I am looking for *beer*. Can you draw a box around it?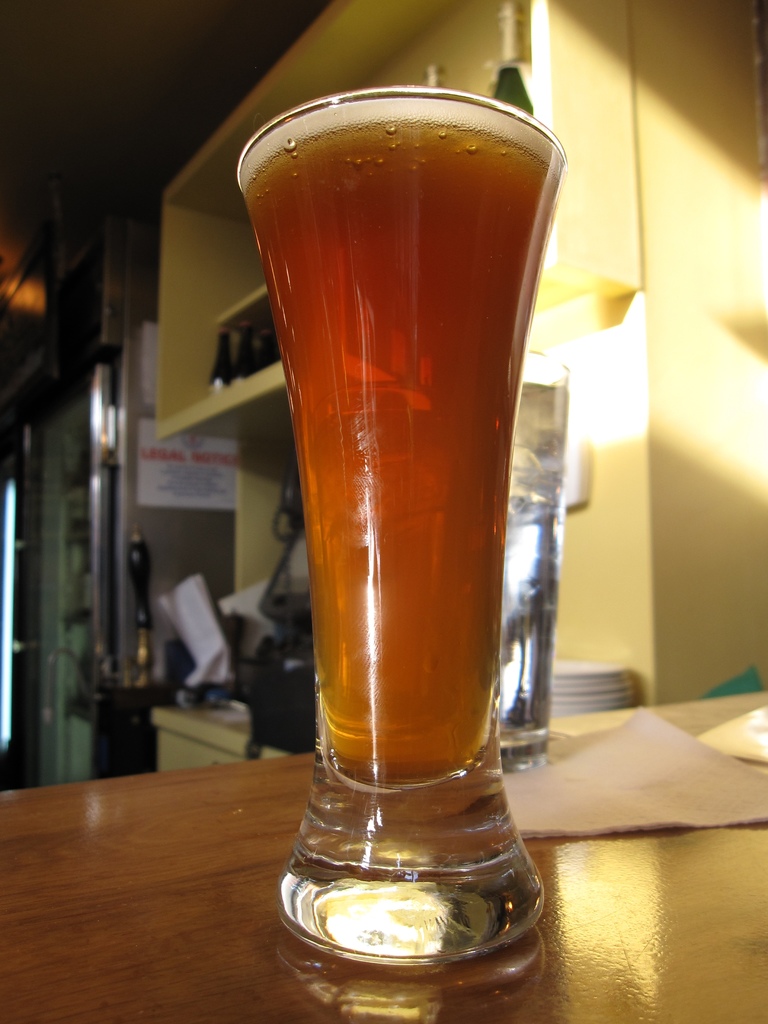
Sure, the bounding box is 232,94,570,780.
